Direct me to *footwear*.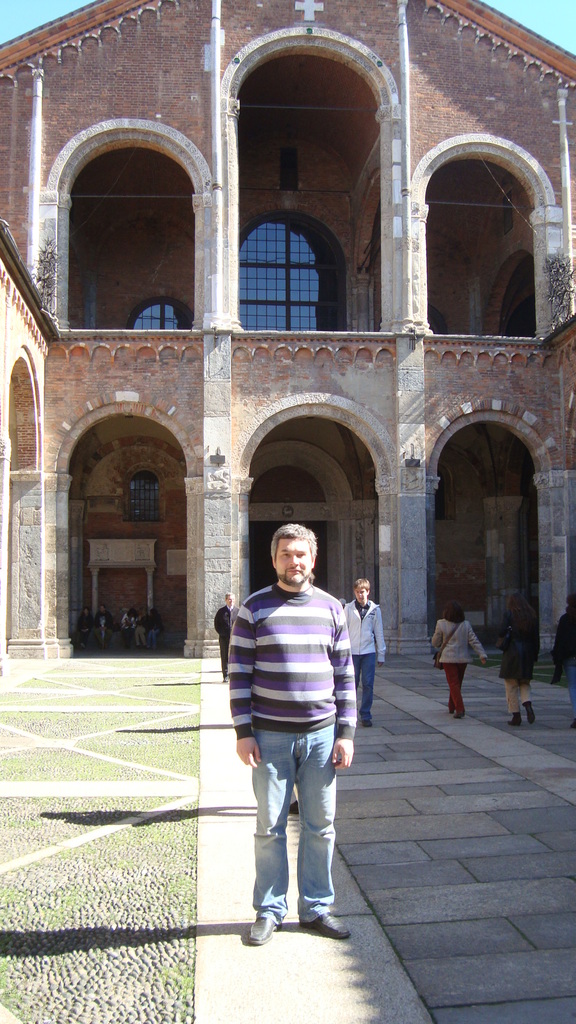
Direction: [452, 709, 466, 719].
